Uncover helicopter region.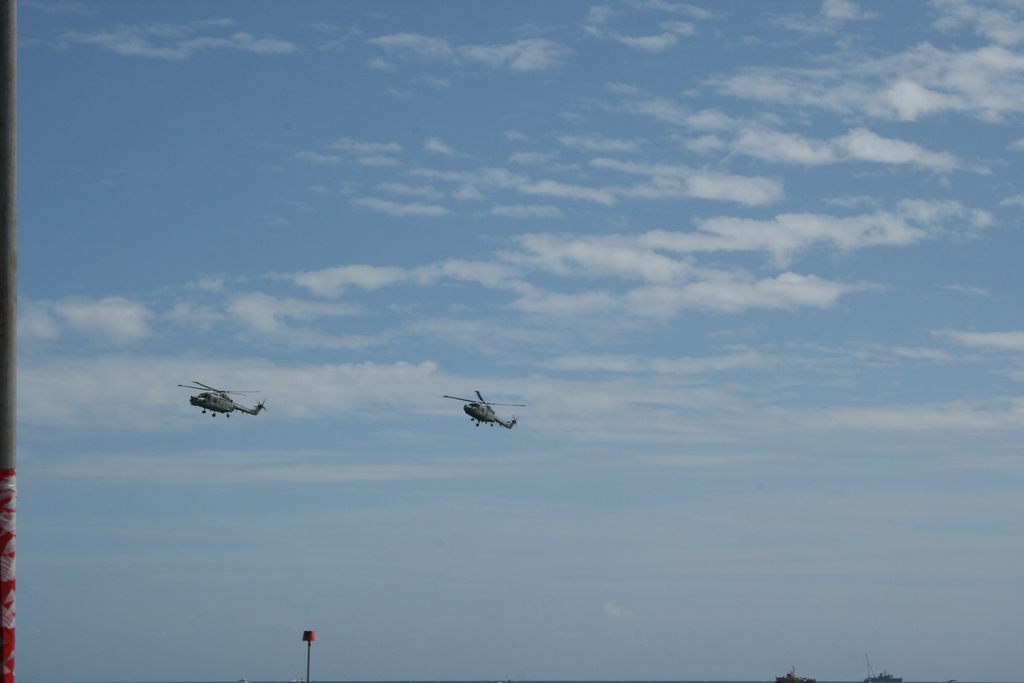
Uncovered: 177 381 268 418.
